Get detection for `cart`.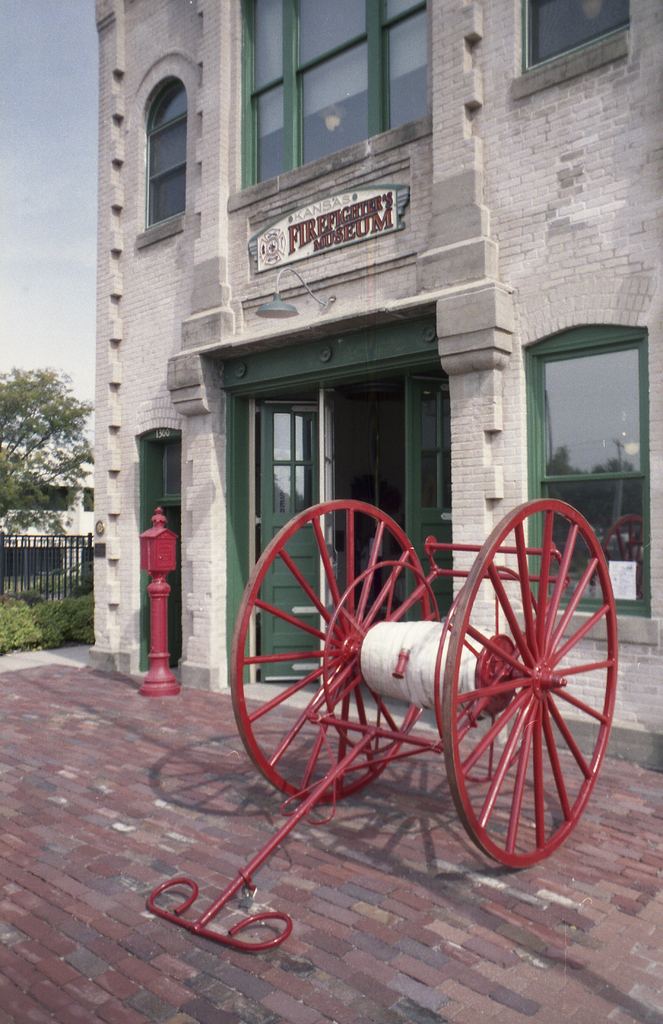
Detection: <bbox>143, 499, 619, 954</bbox>.
